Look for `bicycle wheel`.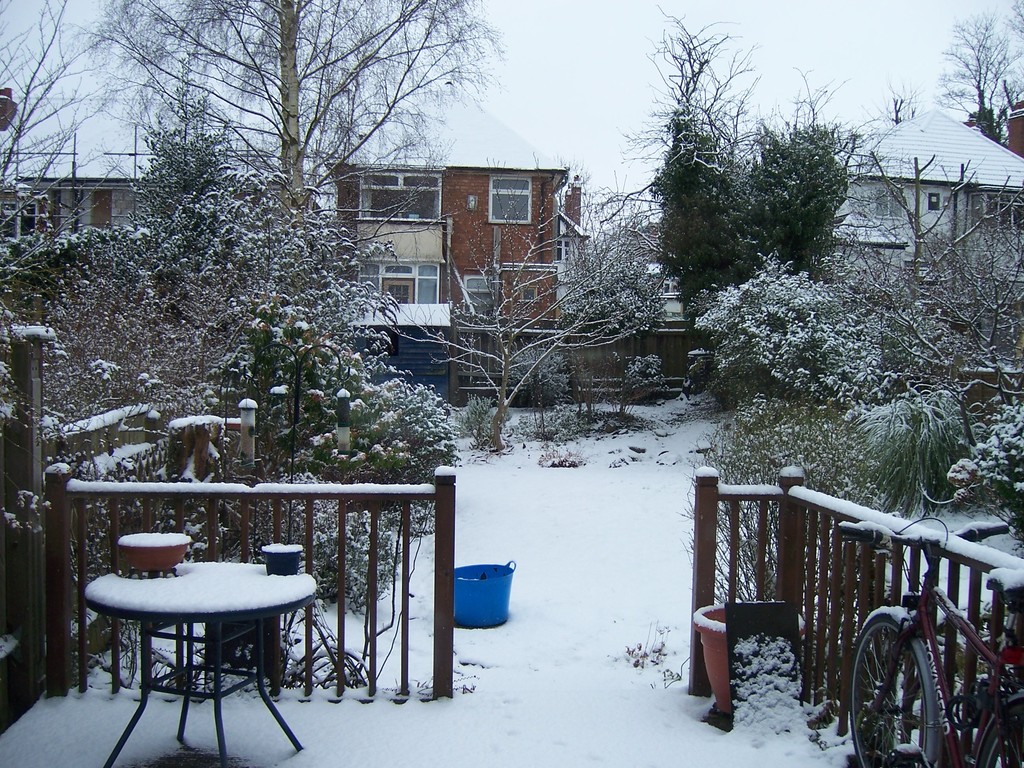
Found: <bbox>845, 609, 945, 767</bbox>.
